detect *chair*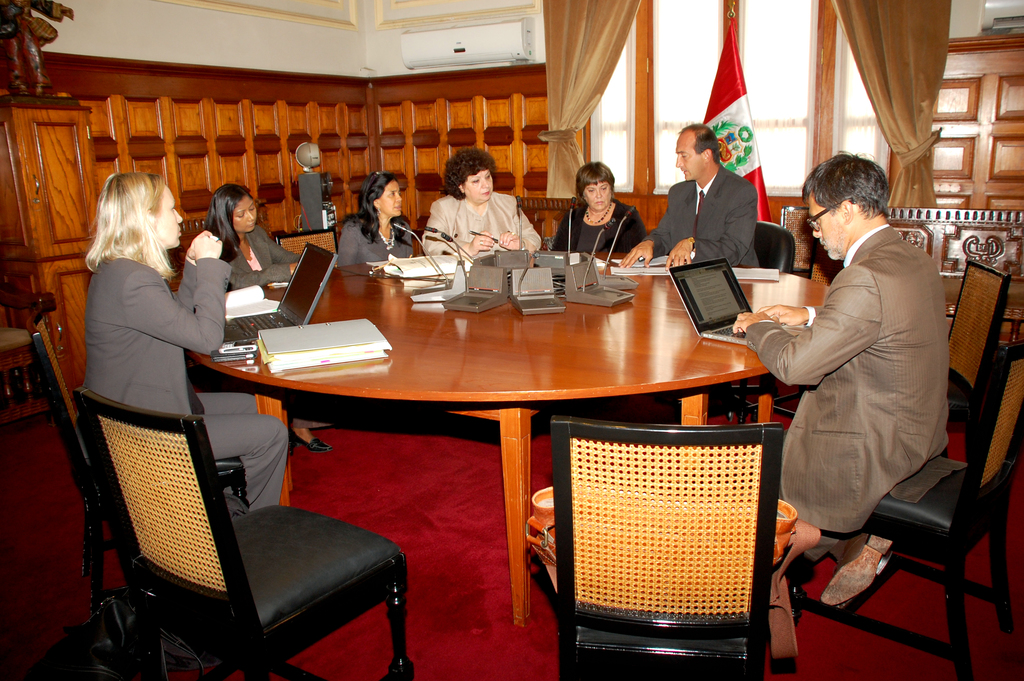
787, 345, 1023, 680
